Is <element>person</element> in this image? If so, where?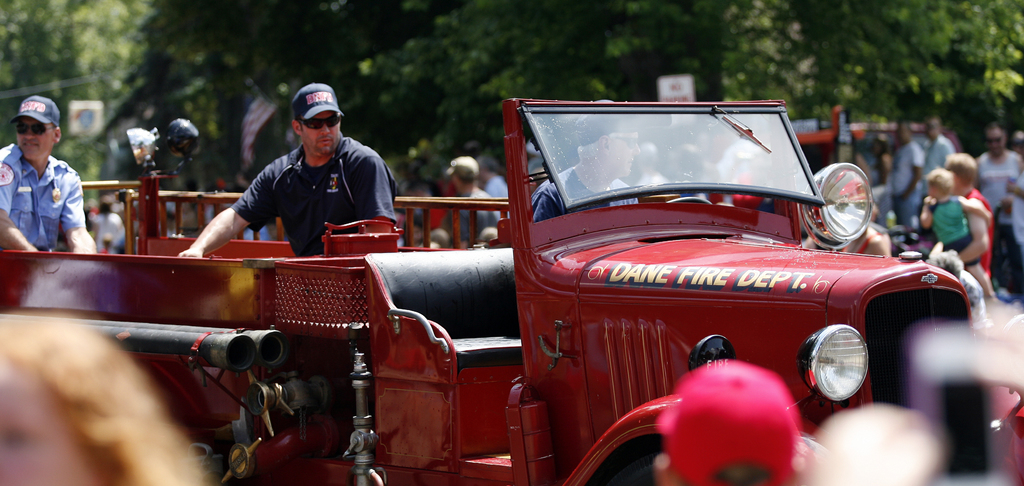
Yes, at l=923, t=168, r=989, b=286.
